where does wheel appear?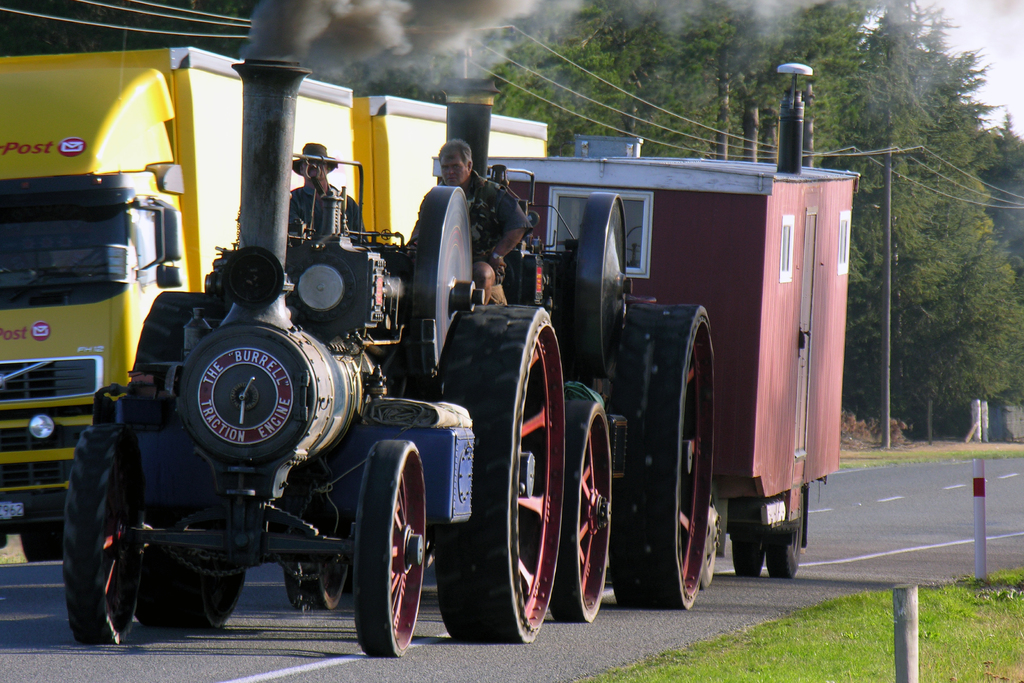
Appears at 129,291,246,630.
